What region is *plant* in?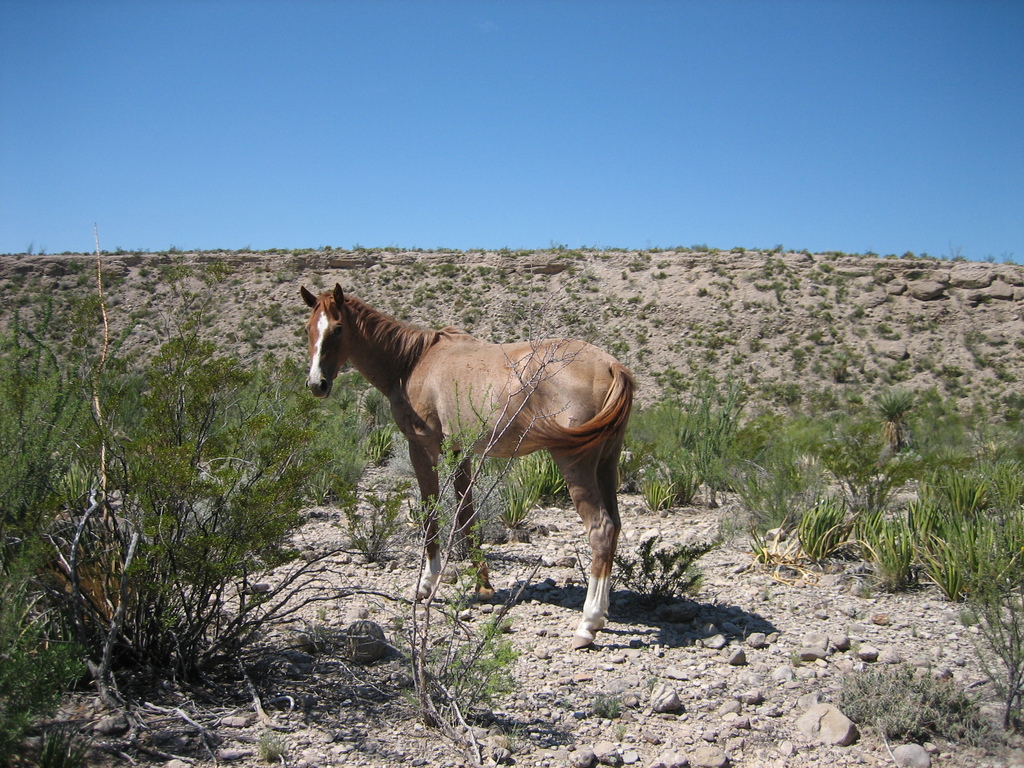
{"x1": 593, "y1": 691, "x2": 620, "y2": 717}.
